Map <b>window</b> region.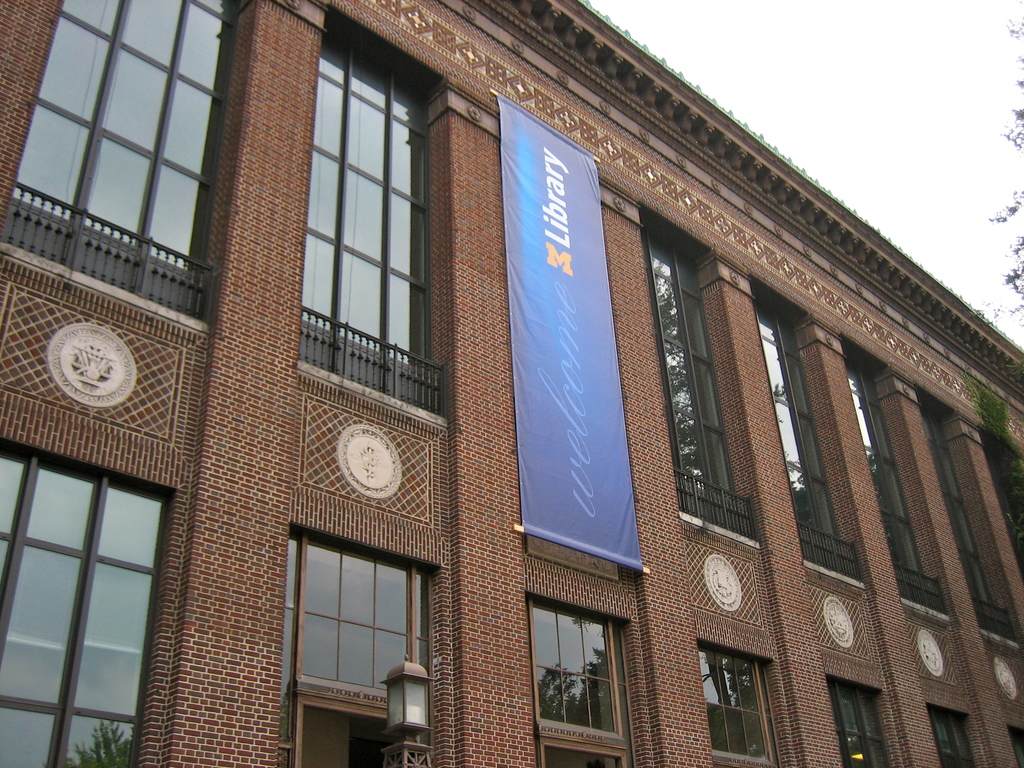
Mapped to bbox=[828, 685, 895, 767].
